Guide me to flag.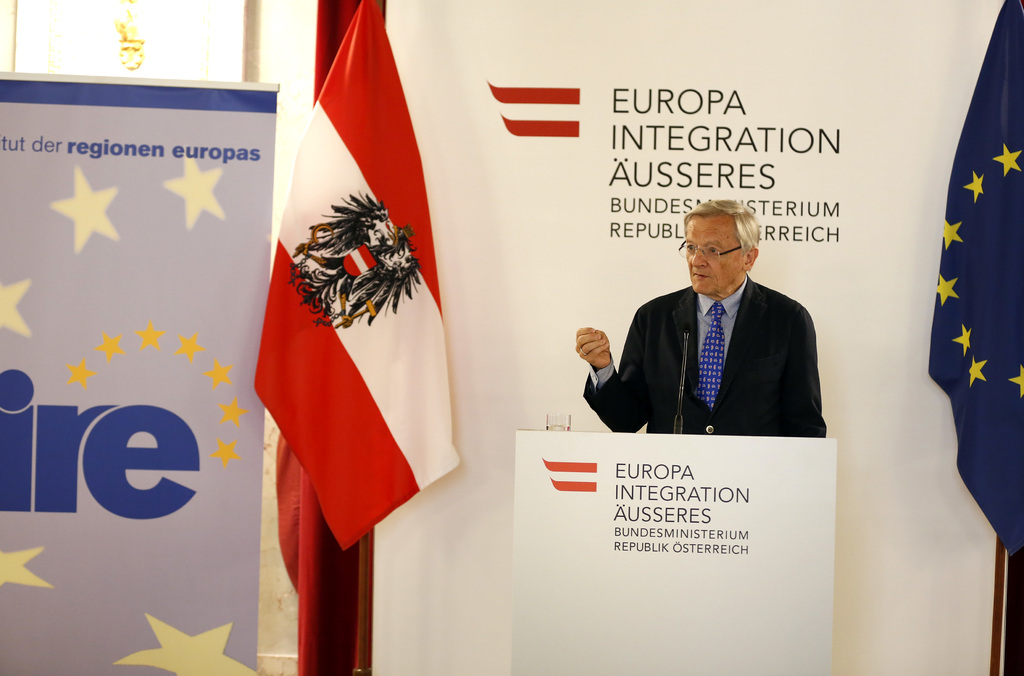
Guidance: crop(259, 25, 451, 456).
